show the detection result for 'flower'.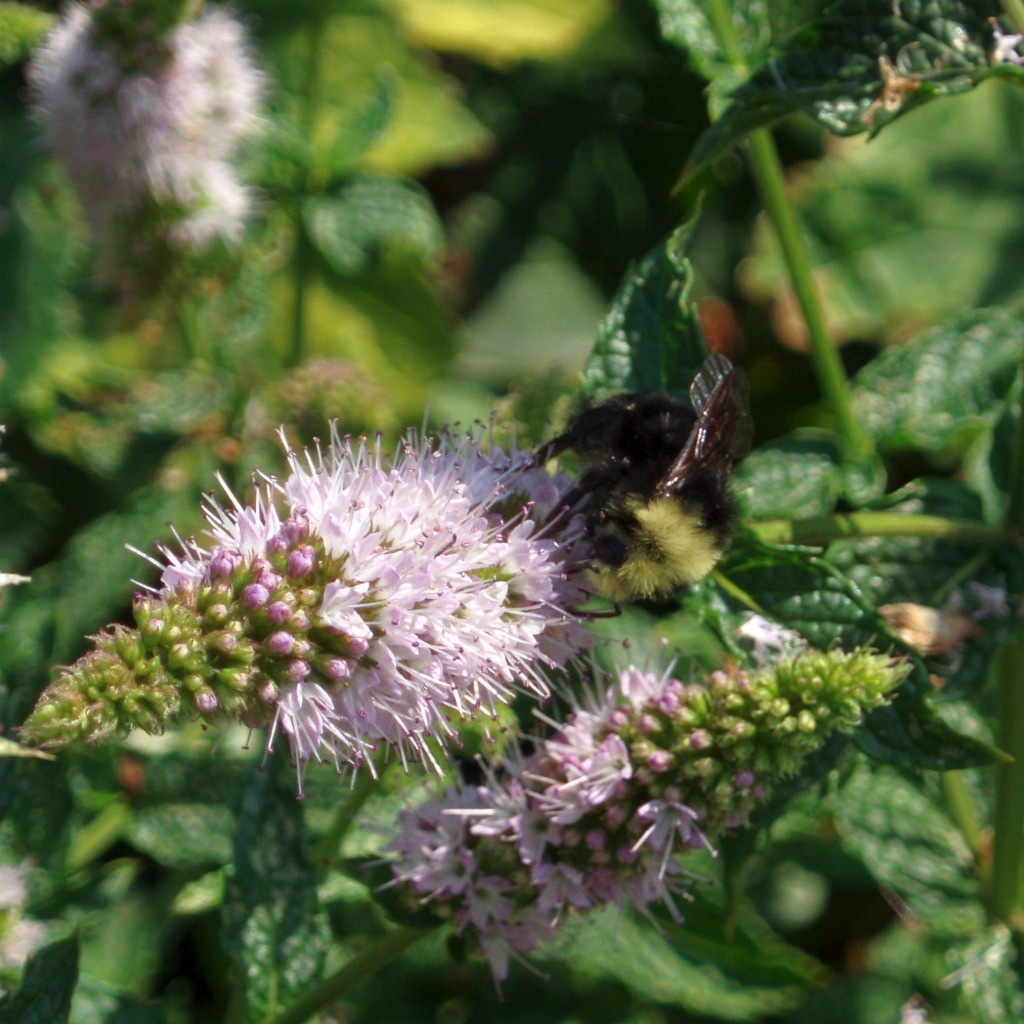
x1=343 y1=635 x2=925 y2=993.
